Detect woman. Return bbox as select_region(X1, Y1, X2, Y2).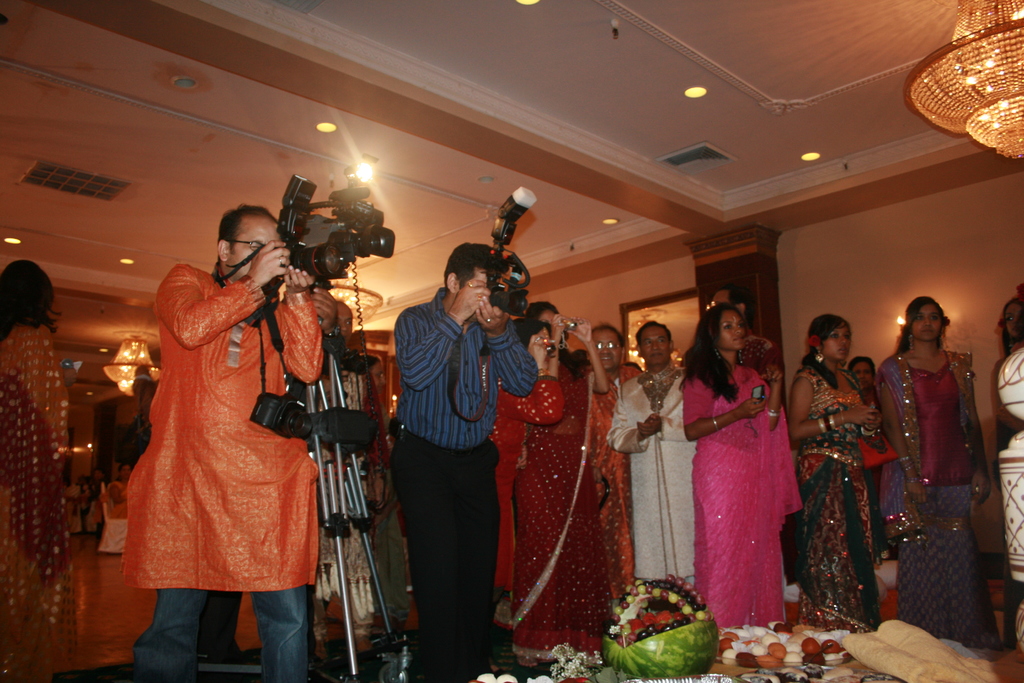
select_region(869, 294, 1008, 655).
